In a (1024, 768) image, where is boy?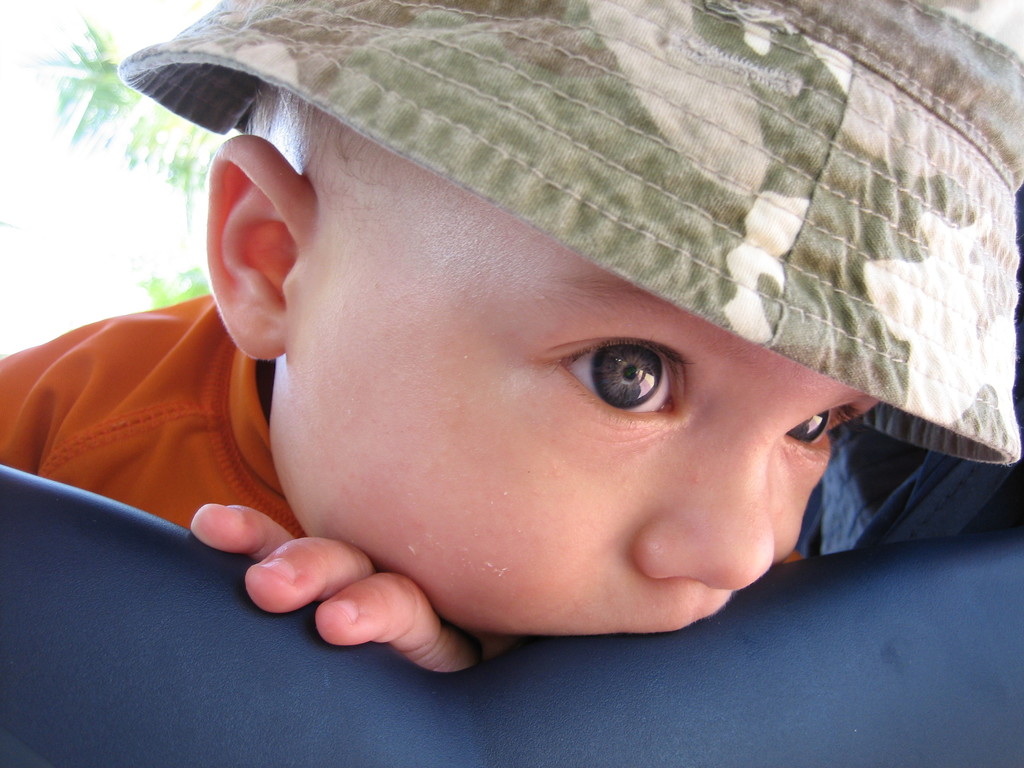
0:0:1023:671.
